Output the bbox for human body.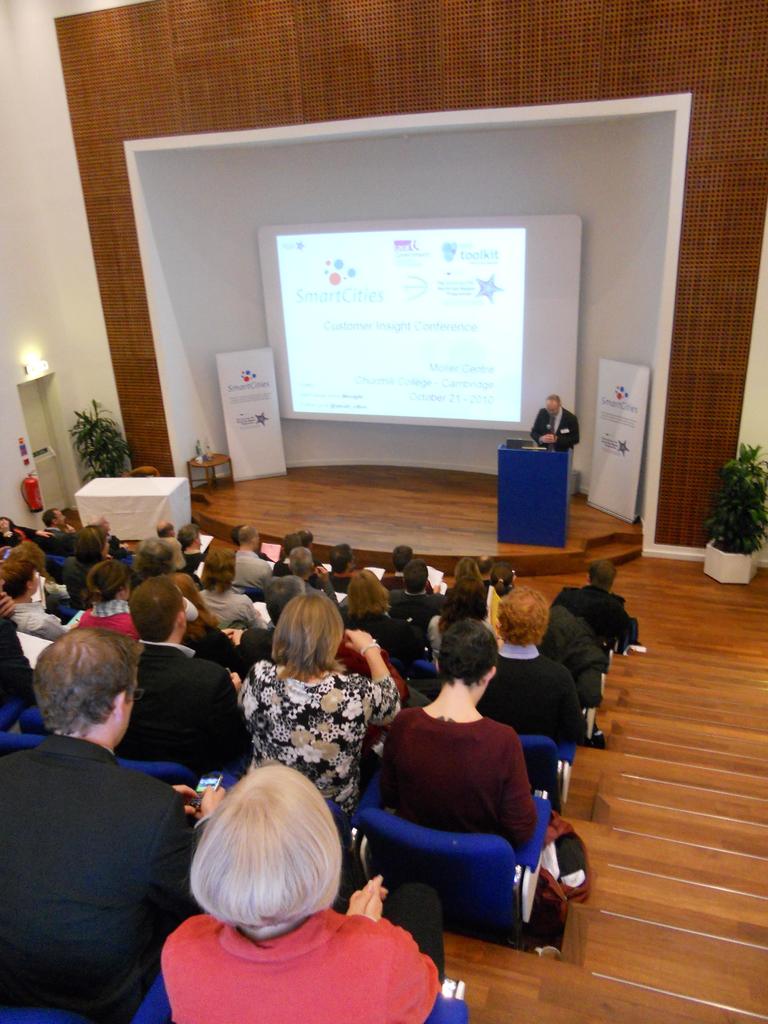
(2,556,70,640).
